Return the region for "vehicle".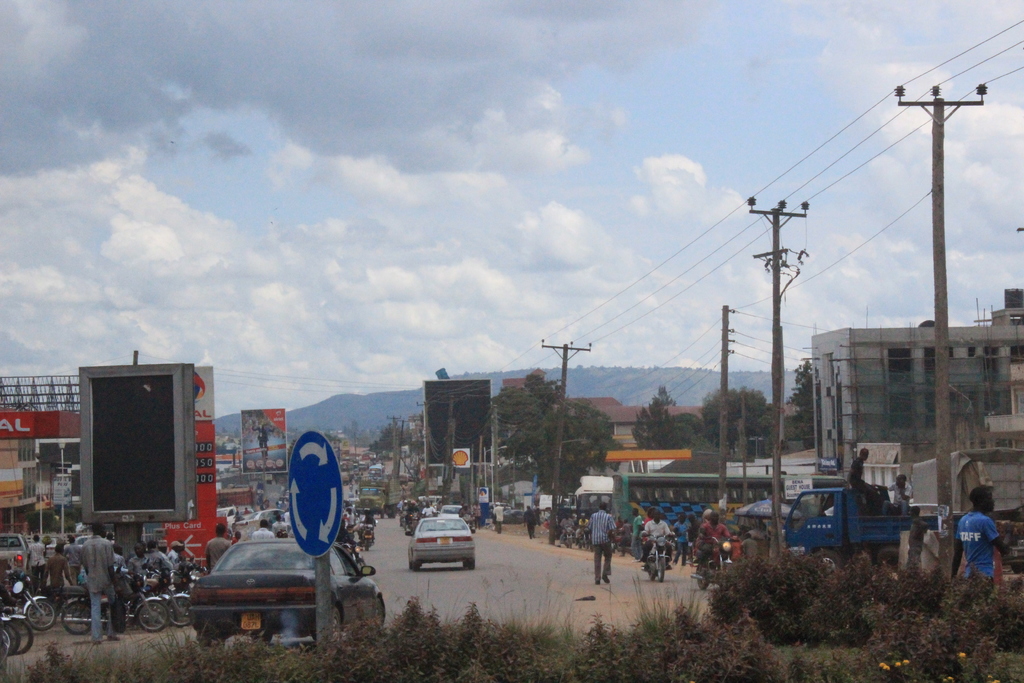
2, 528, 32, 565.
